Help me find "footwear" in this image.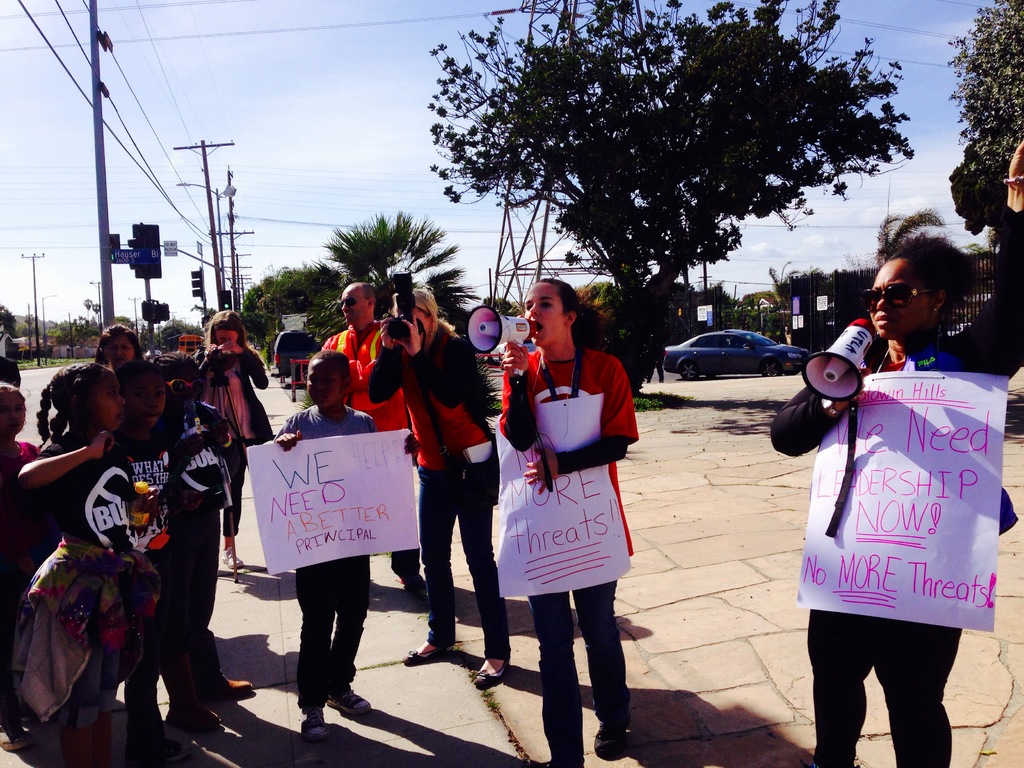
Found it: rect(0, 730, 30, 751).
